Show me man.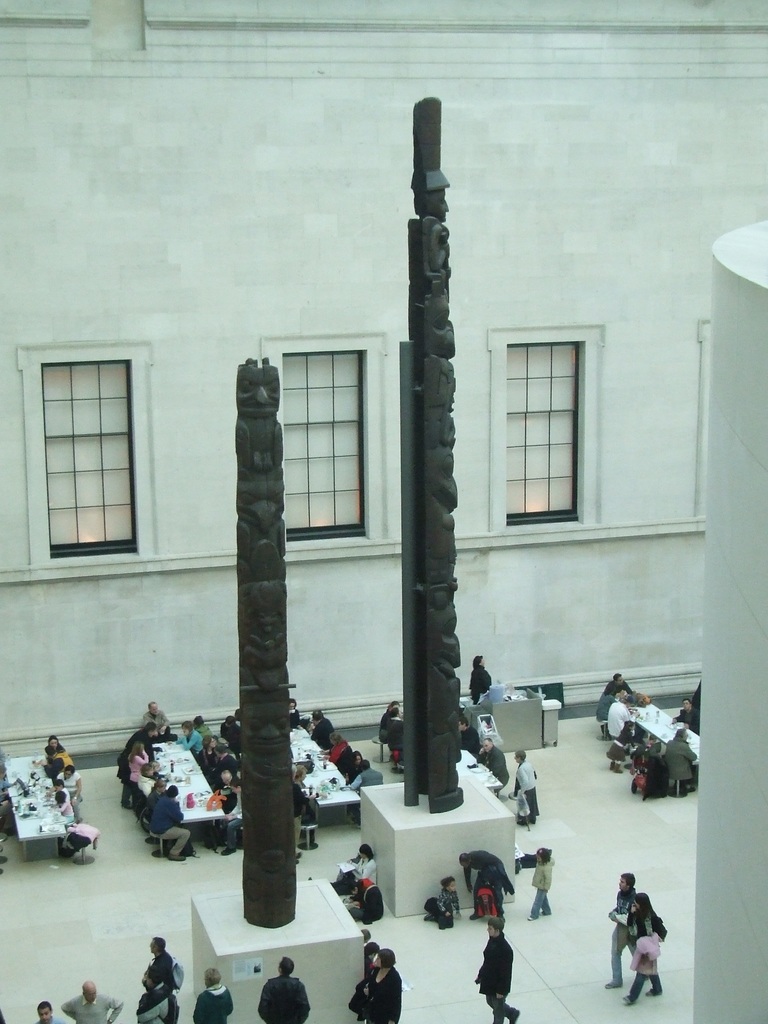
man is here: x1=148 y1=788 x2=197 y2=862.
